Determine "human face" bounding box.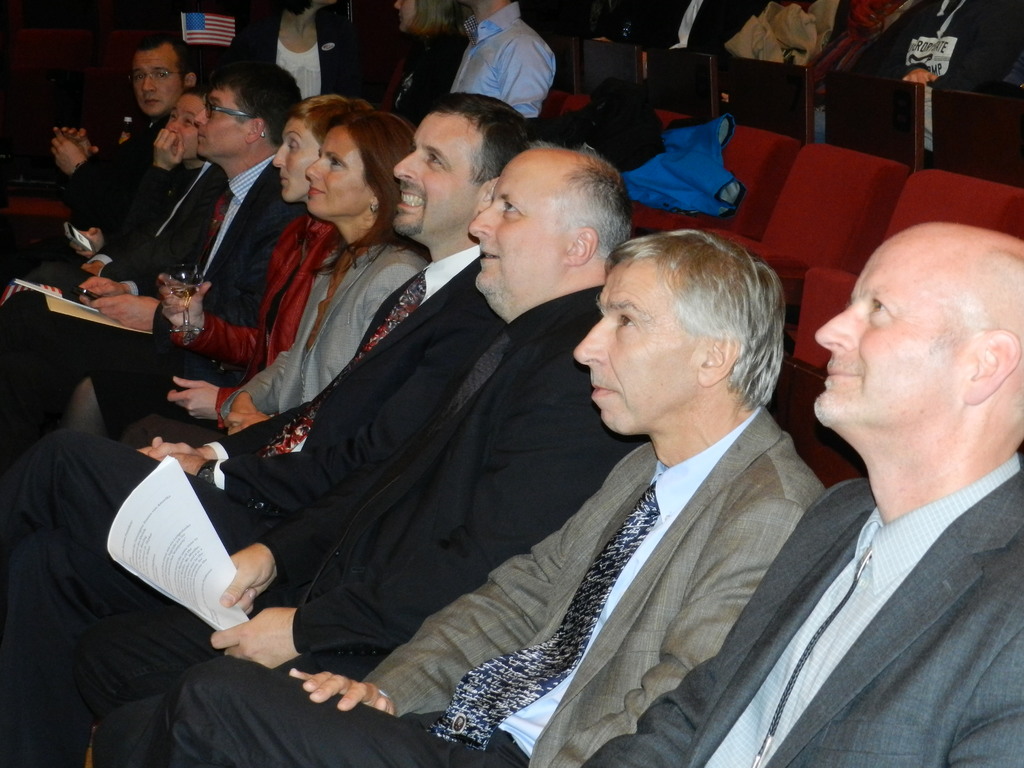
Determined: <bbox>304, 129, 371, 218</bbox>.
